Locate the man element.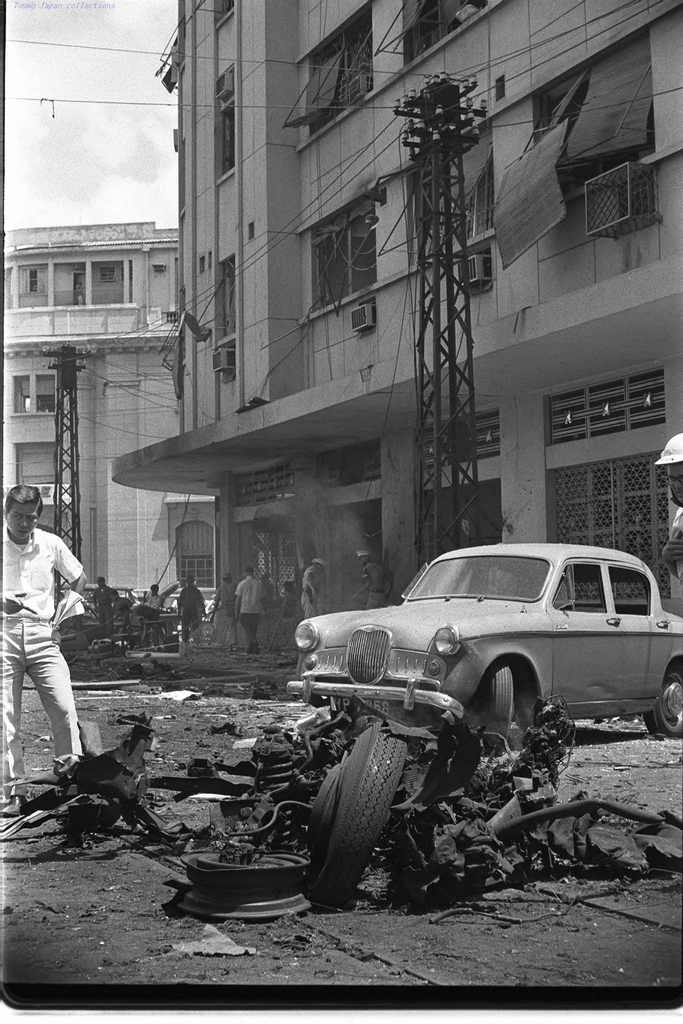
Element bbox: bbox(297, 558, 325, 616).
